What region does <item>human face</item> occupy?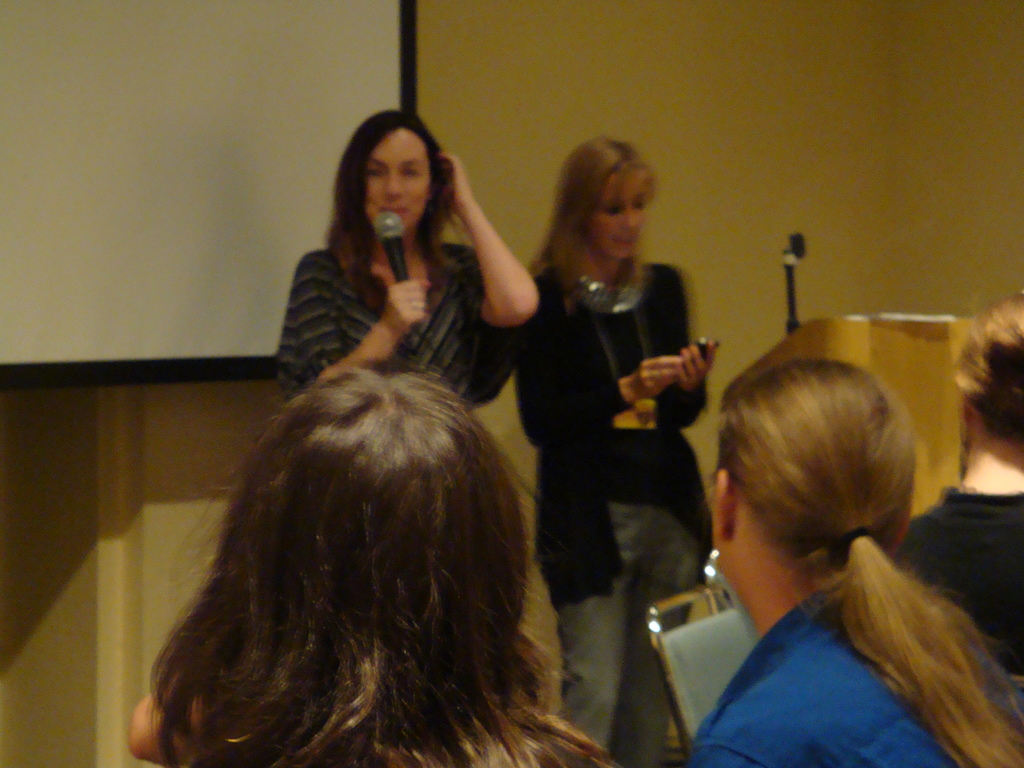
368:127:433:238.
